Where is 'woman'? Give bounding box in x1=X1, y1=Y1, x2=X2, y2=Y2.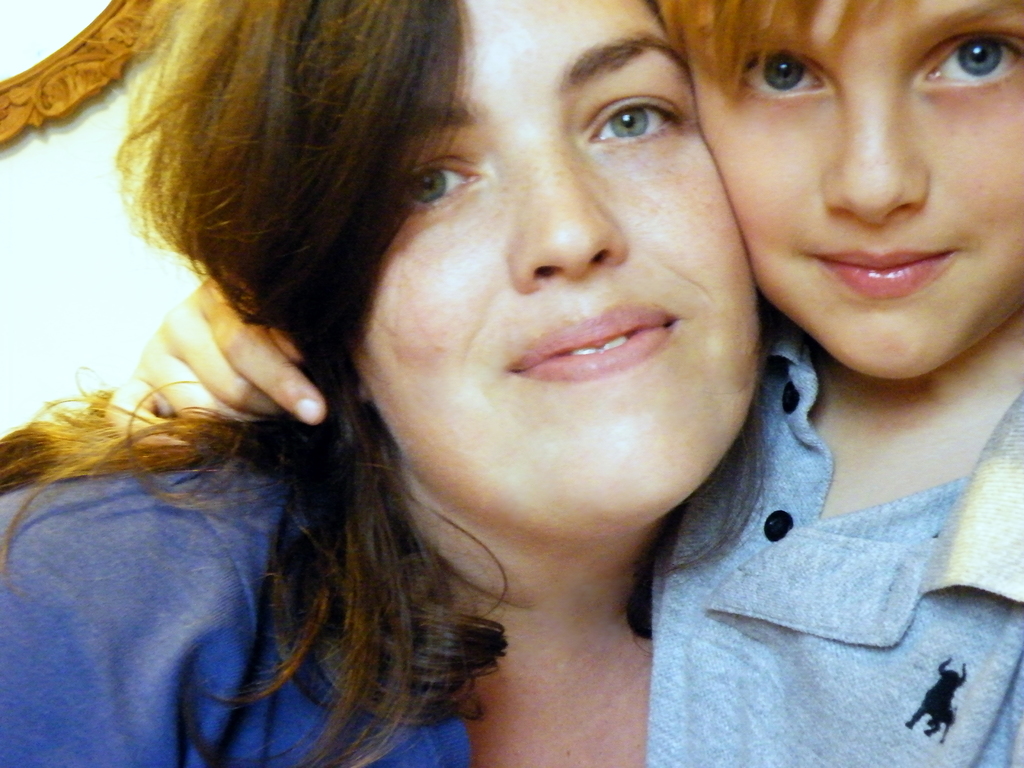
x1=0, y1=0, x2=765, y2=767.
